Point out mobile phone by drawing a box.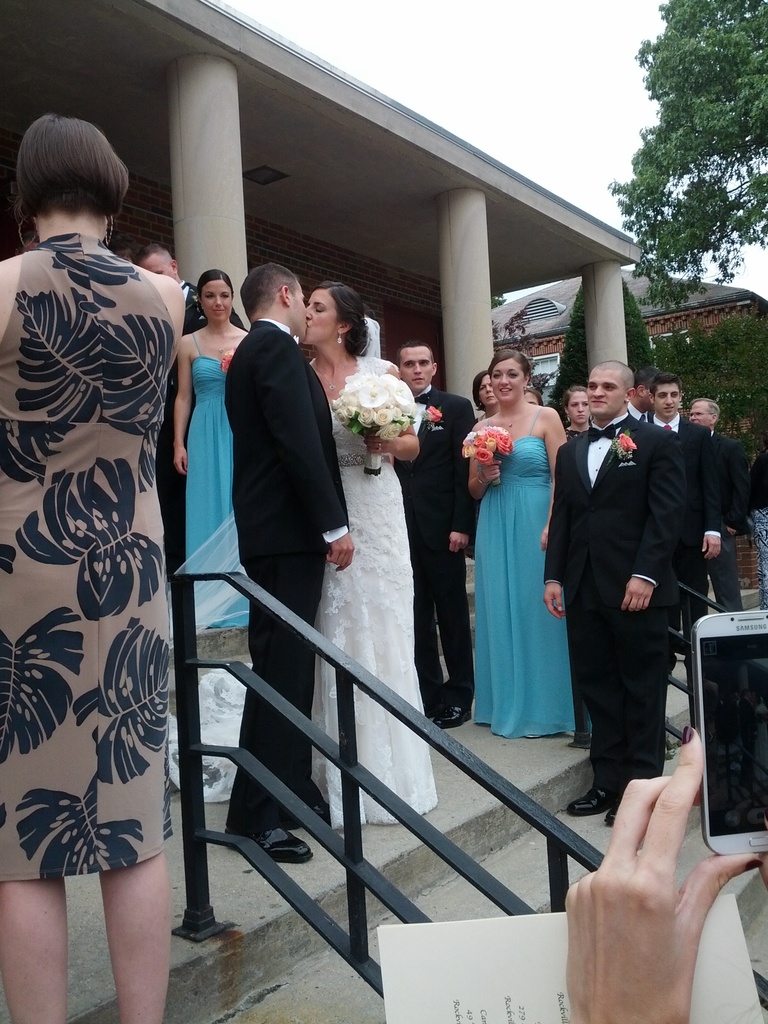
l=687, t=608, r=767, b=853.
